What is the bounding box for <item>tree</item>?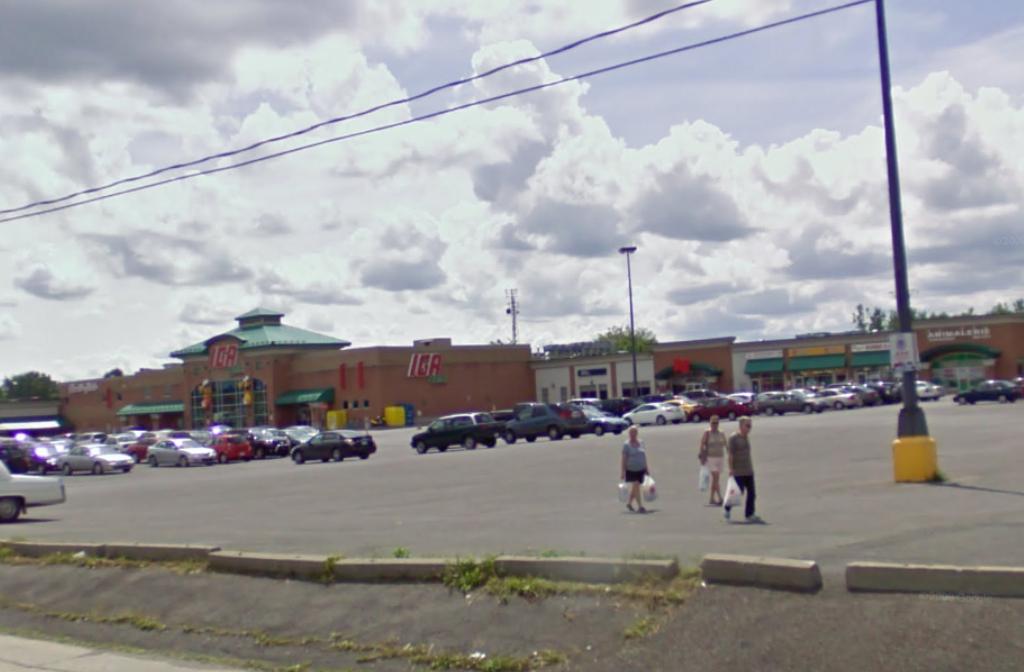
l=3, t=369, r=55, b=397.
